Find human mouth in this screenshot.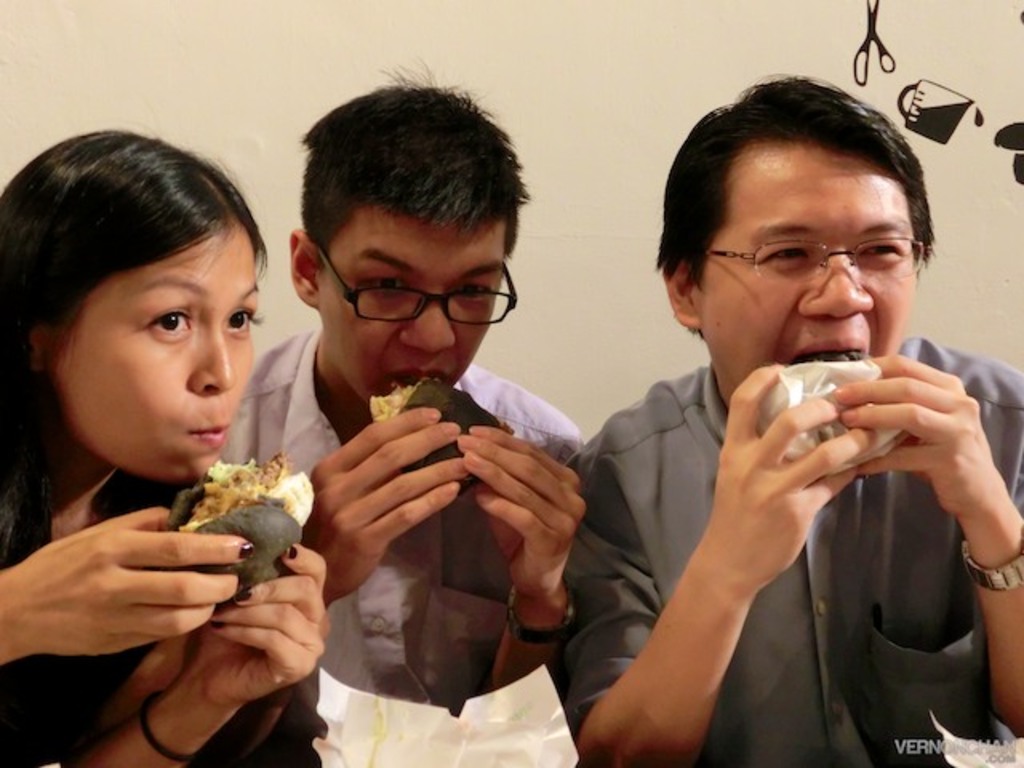
The bounding box for human mouth is l=779, t=333, r=869, b=378.
